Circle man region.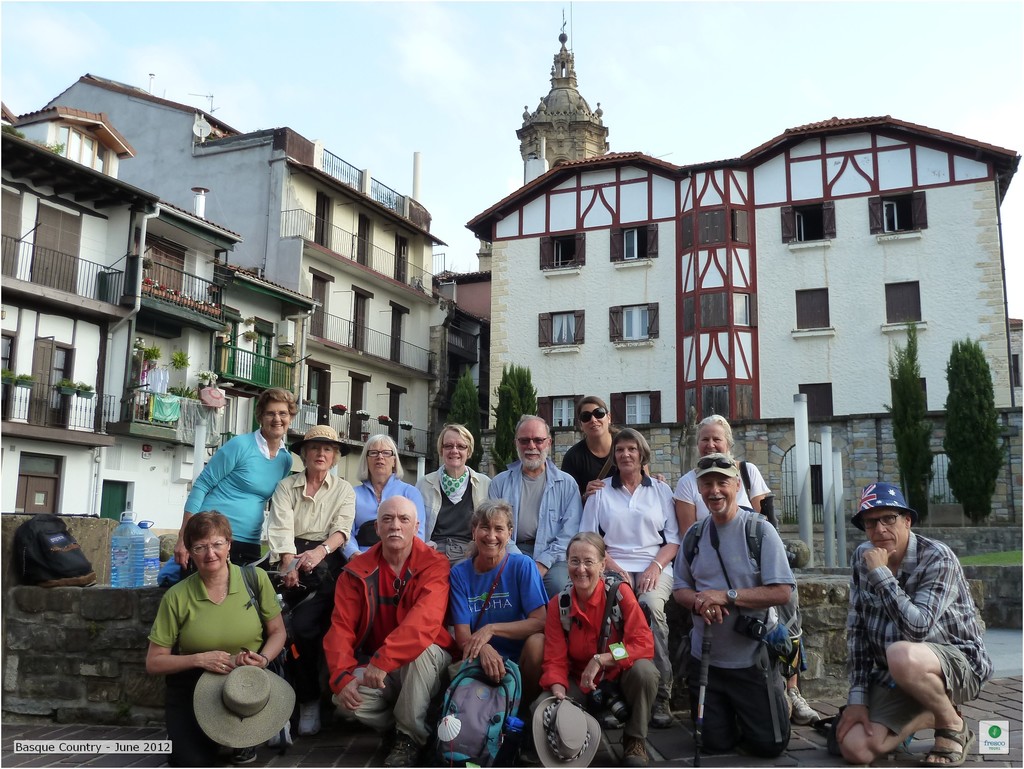
Region: x1=833 y1=488 x2=984 y2=759.
